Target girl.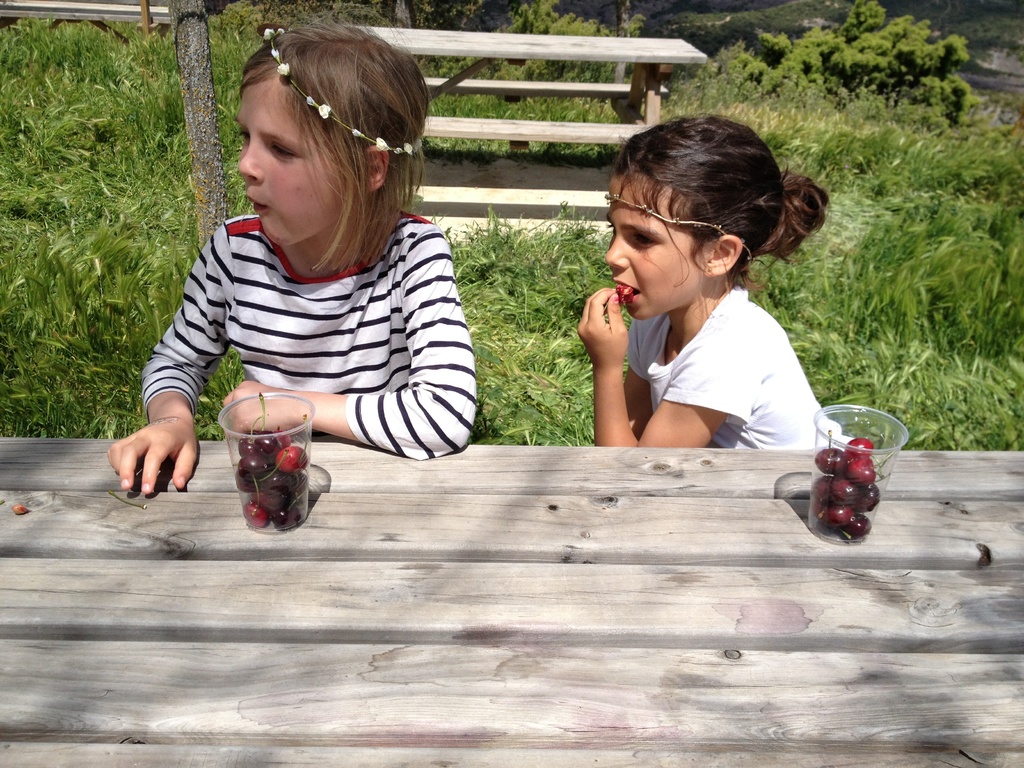
Target region: BBox(580, 118, 857, 450).
